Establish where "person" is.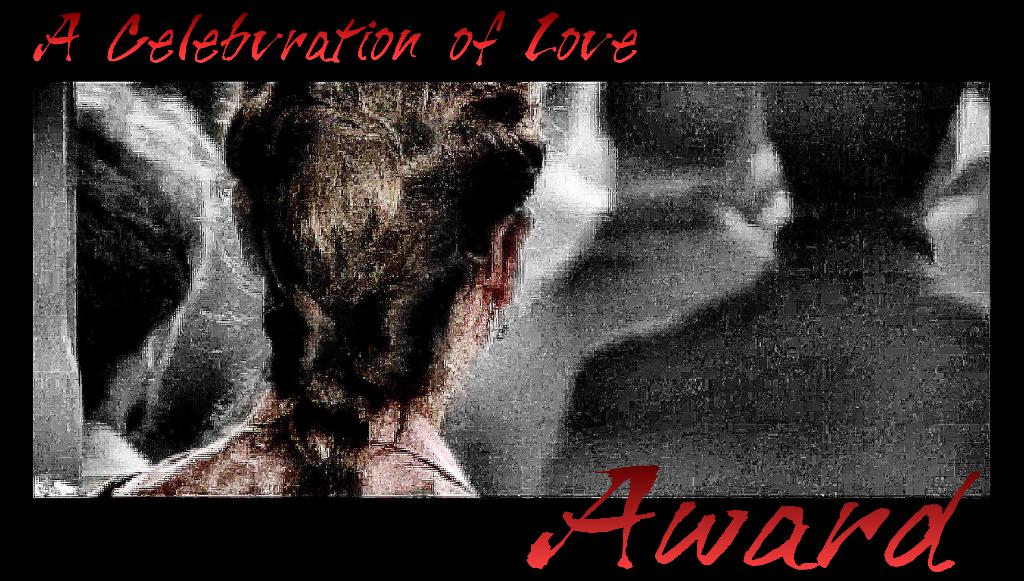
Established at bbox(134, 79, 563, 498).
